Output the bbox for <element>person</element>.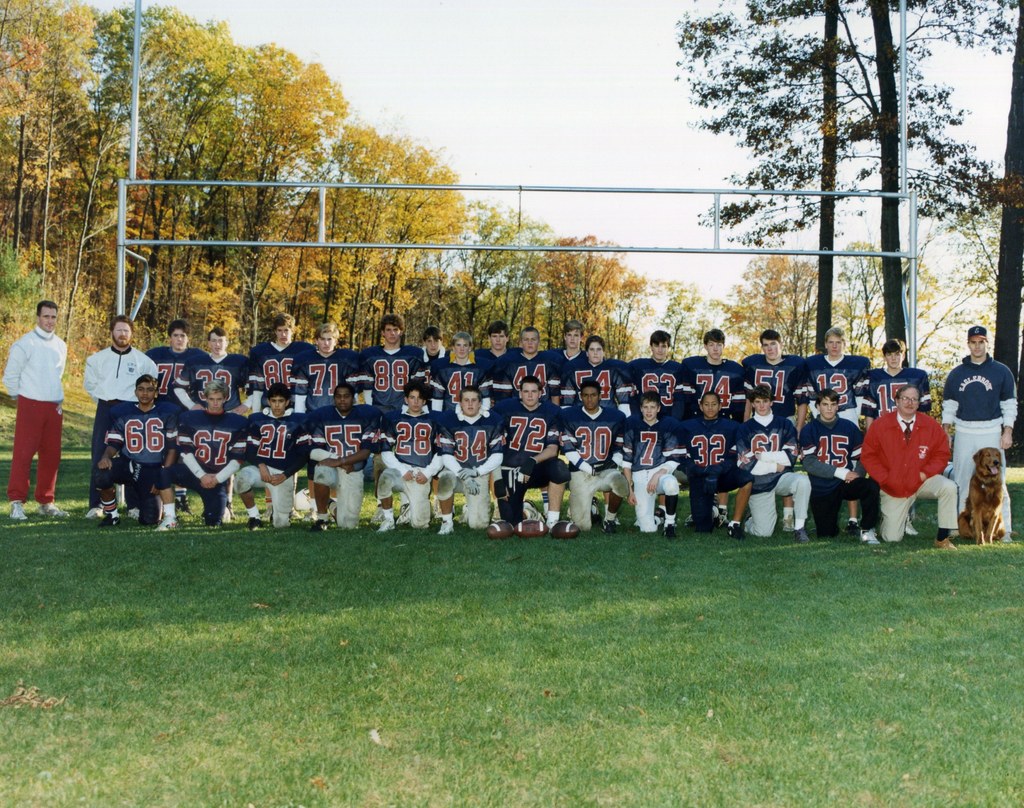
Rect(739, 318, 801, 423).
